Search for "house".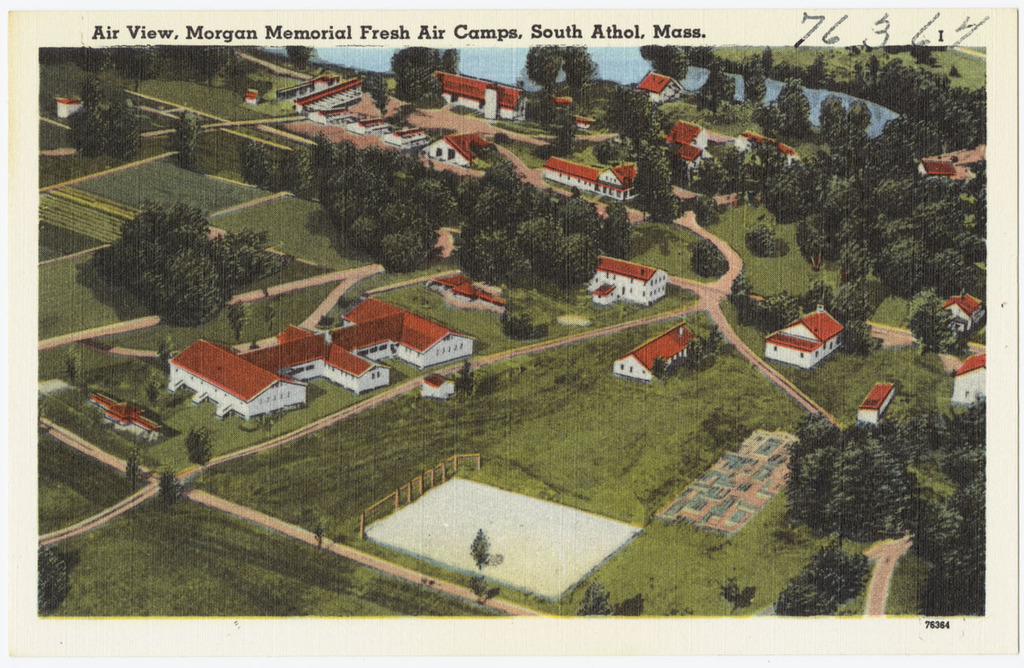
Found at <box>93,392,177,451</box>.
